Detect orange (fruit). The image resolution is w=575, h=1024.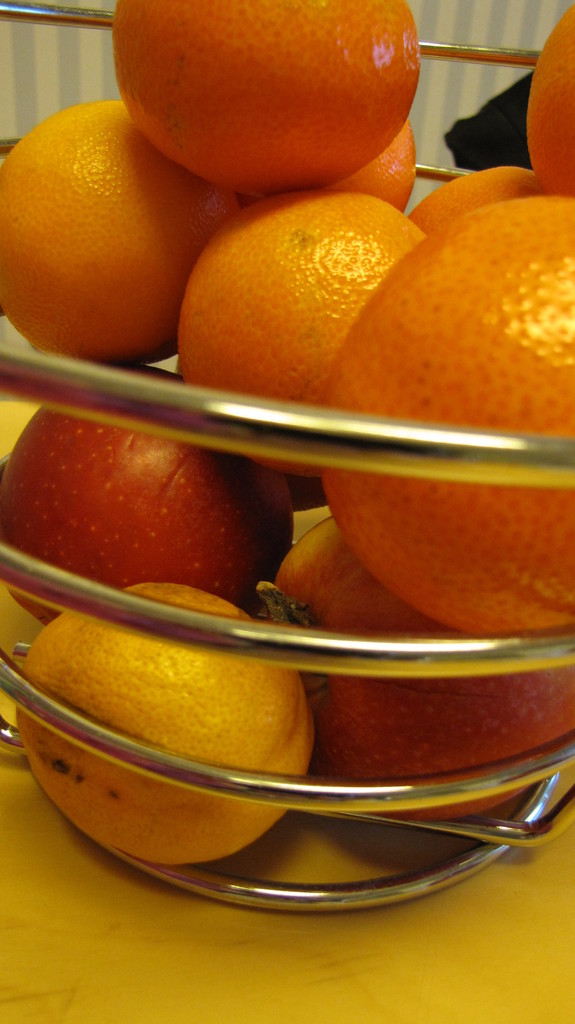
bbox(12, 584, 307, 865).
